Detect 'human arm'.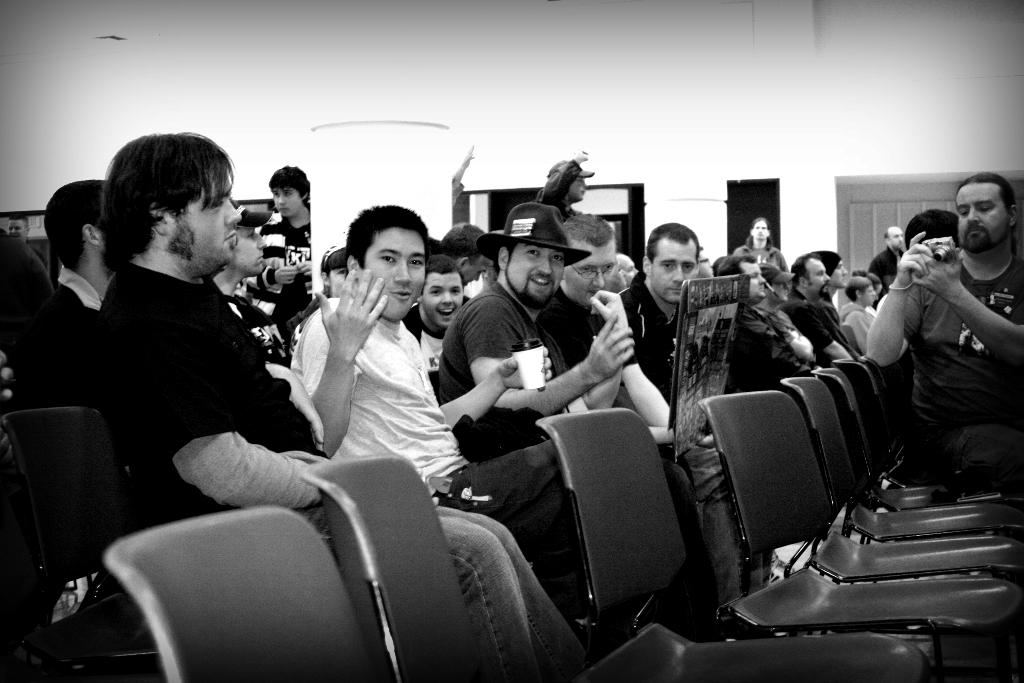
Detected at left=589, top=292, right=680, bottom=427.
